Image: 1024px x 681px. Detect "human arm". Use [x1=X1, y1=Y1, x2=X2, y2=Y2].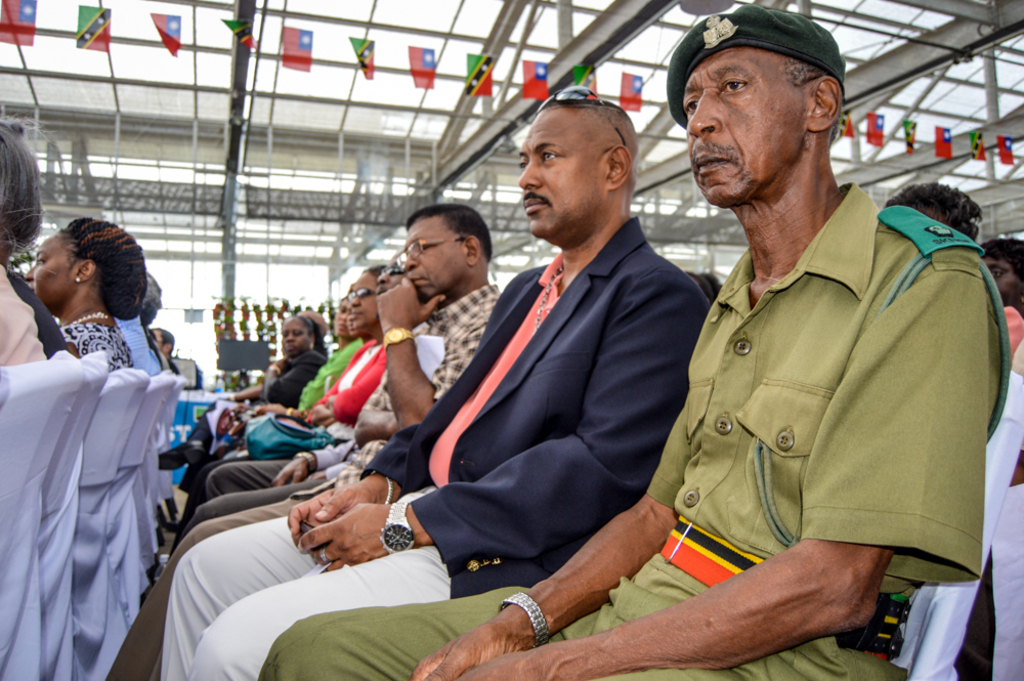
[x1=297, y1=267, x2=719, y2=574].
